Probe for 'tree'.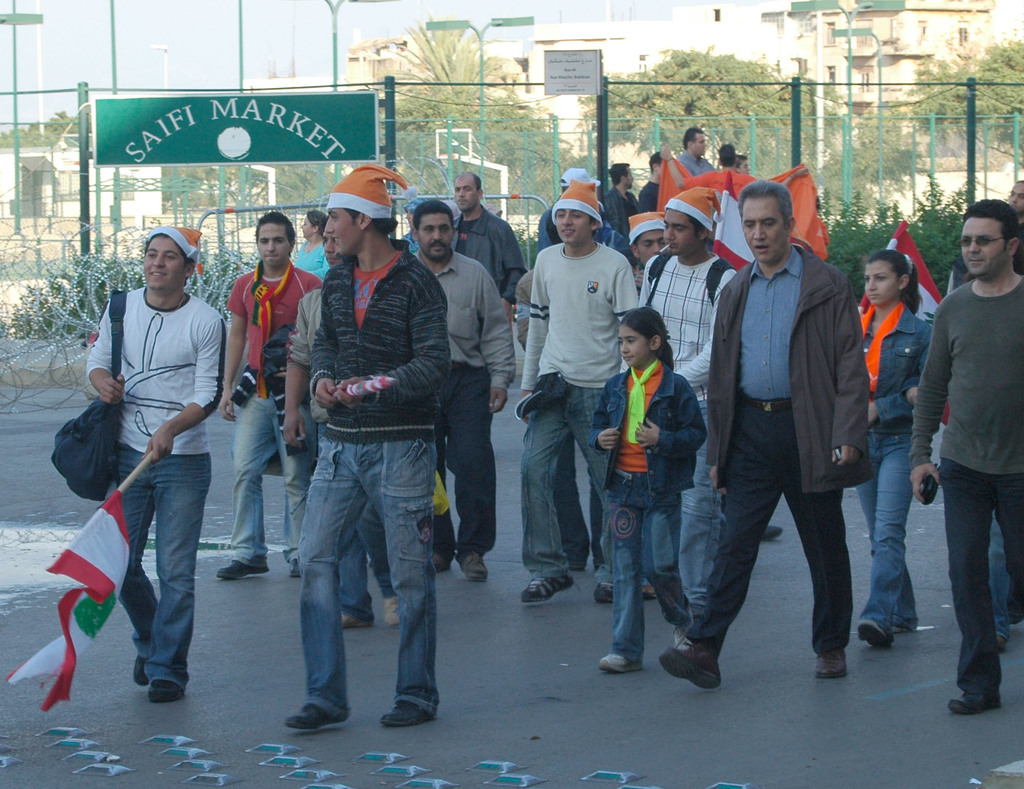
Probe result: pyautogui.locateOnScreen(854, 106, 916, 181).
